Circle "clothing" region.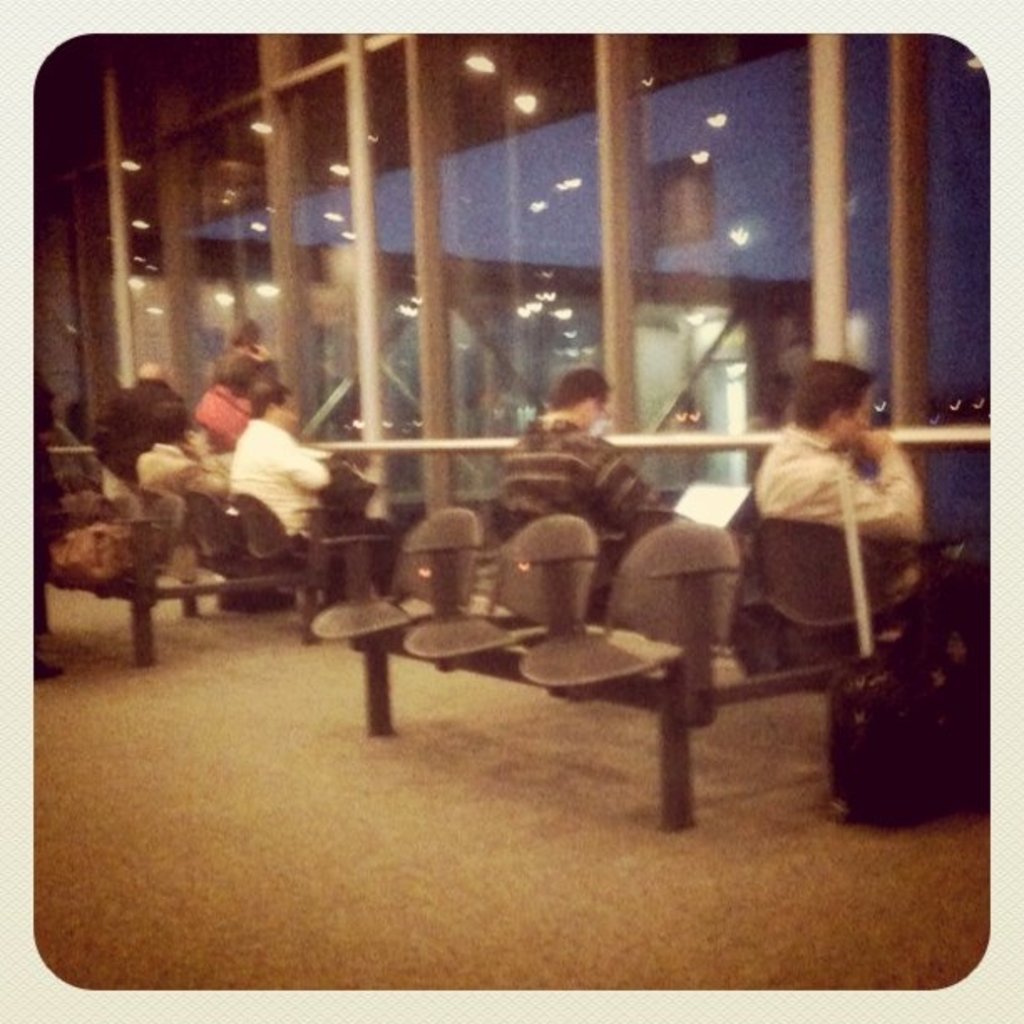
Region: {"x1": 209, "y1": 350, "x2": 274, "y2": 410}.
